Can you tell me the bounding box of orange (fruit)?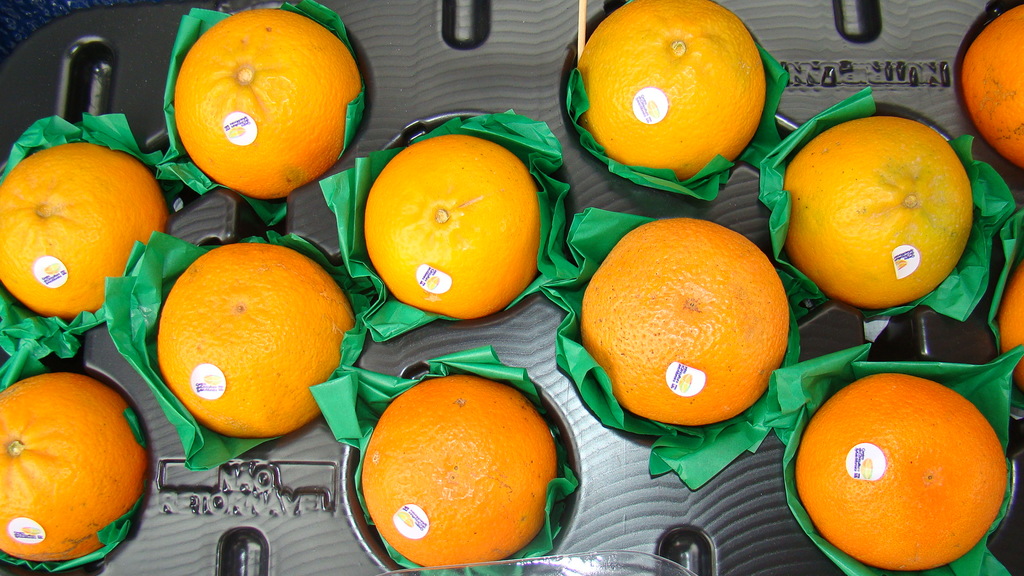
{"left": 577, "top": 216, "right": 791, "bottom": 431}.
